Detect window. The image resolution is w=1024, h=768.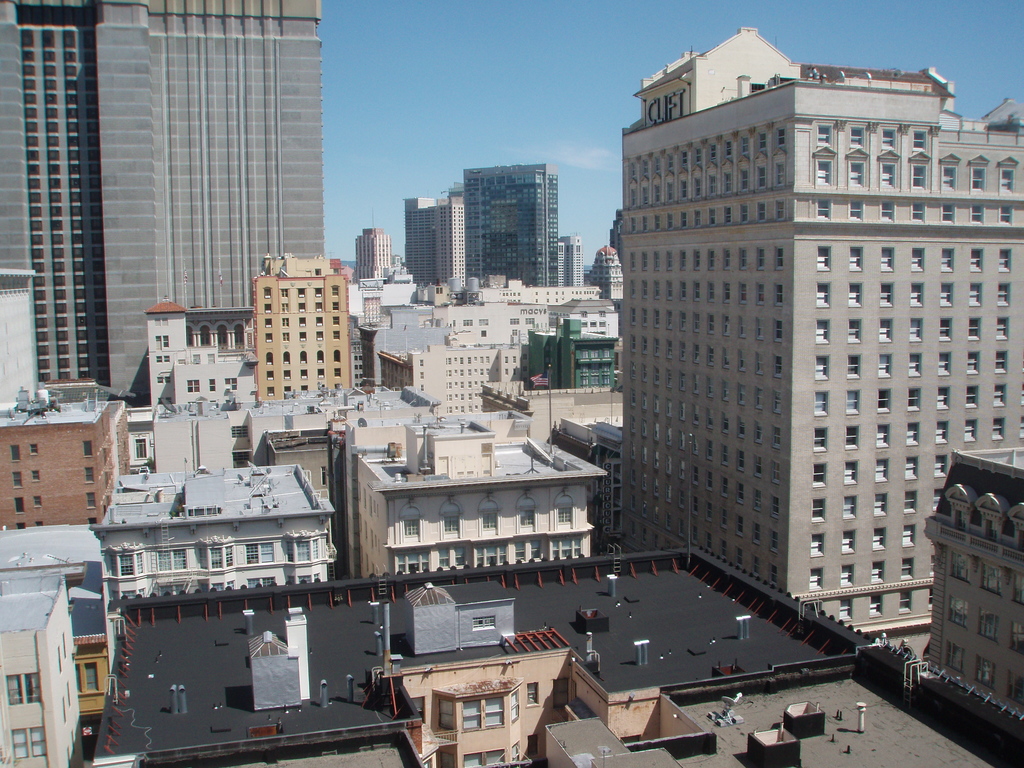
[16,521,27,529].
